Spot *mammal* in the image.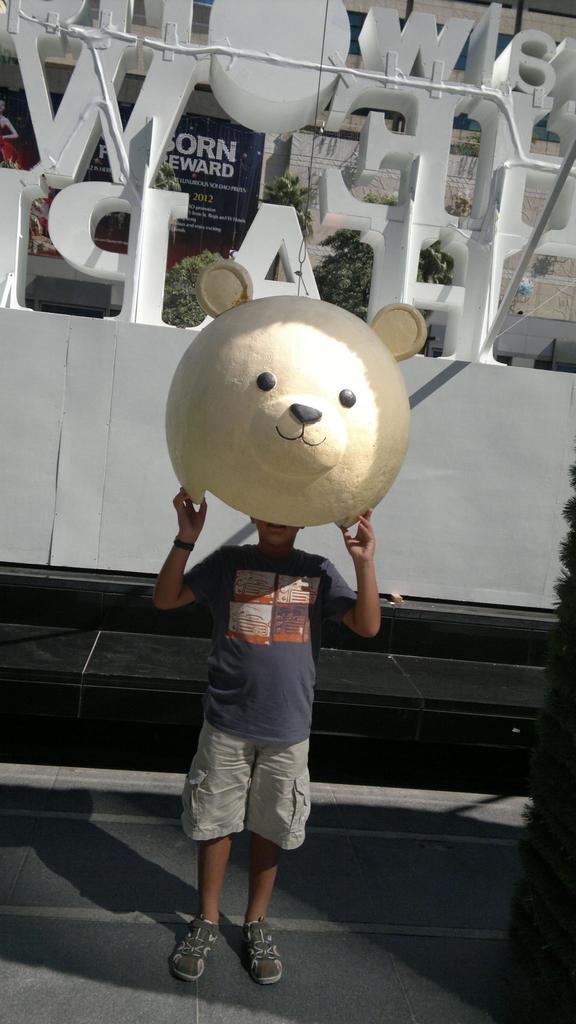
*mammal* found at (191,484,374,986).
